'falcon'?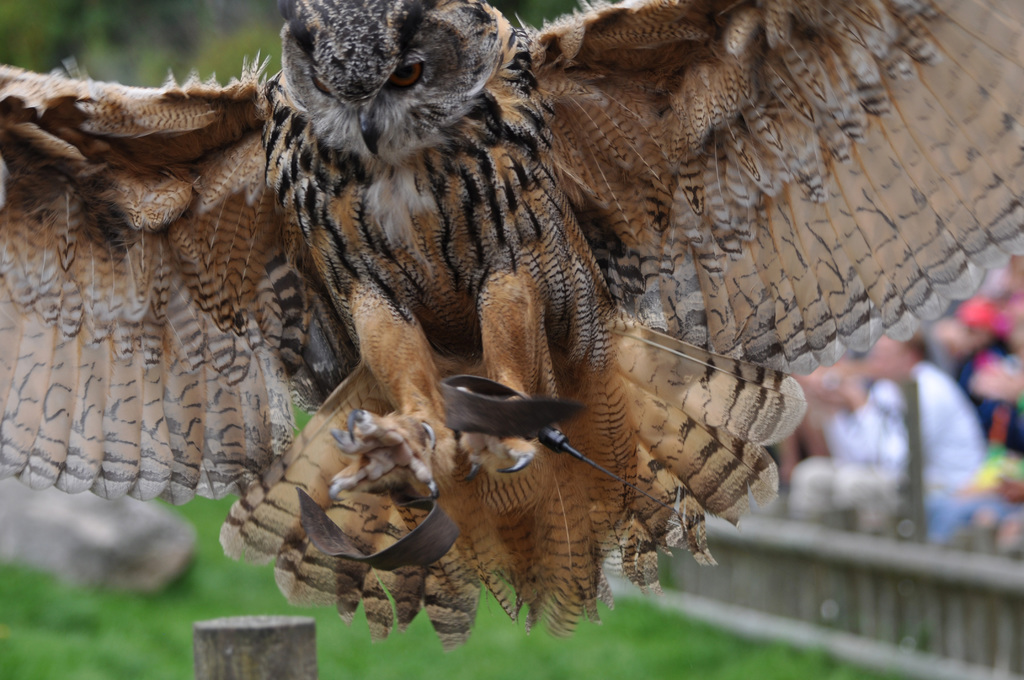
<region>0, 0, 1023, 647</region>
